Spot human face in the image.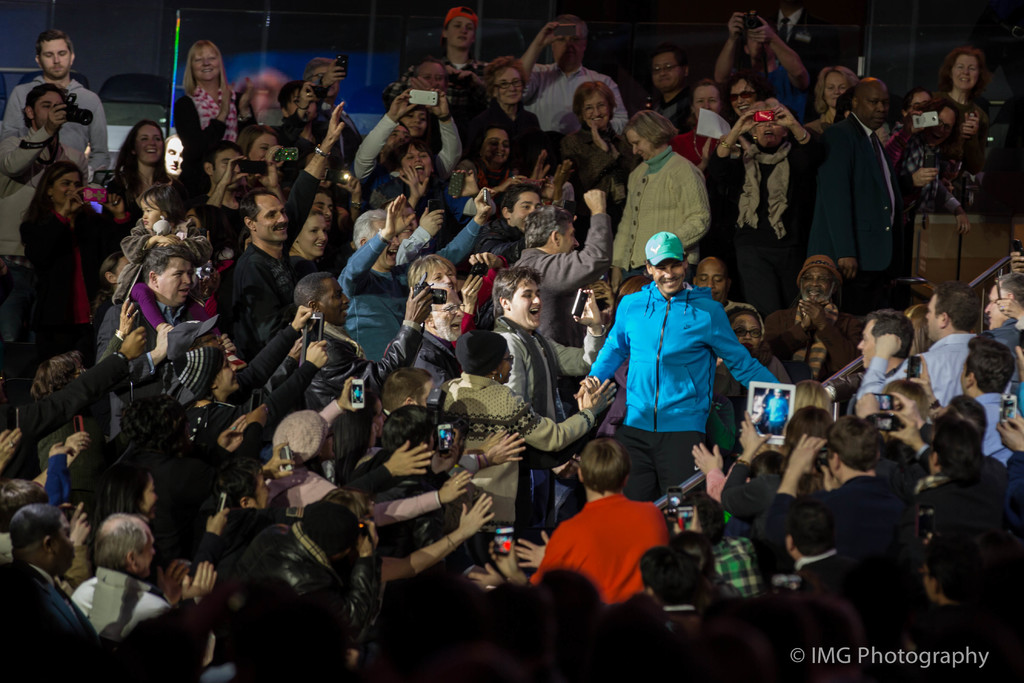
human face found at 314 194 337 224.
